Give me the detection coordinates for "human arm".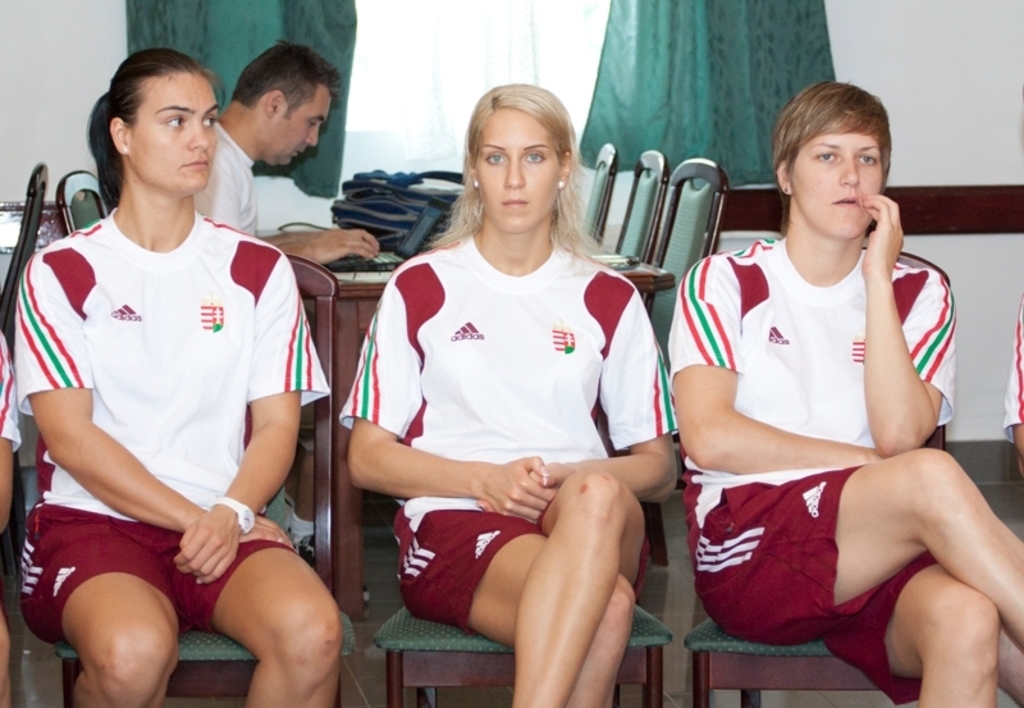
l=682, t=238, r=938, b=499.
